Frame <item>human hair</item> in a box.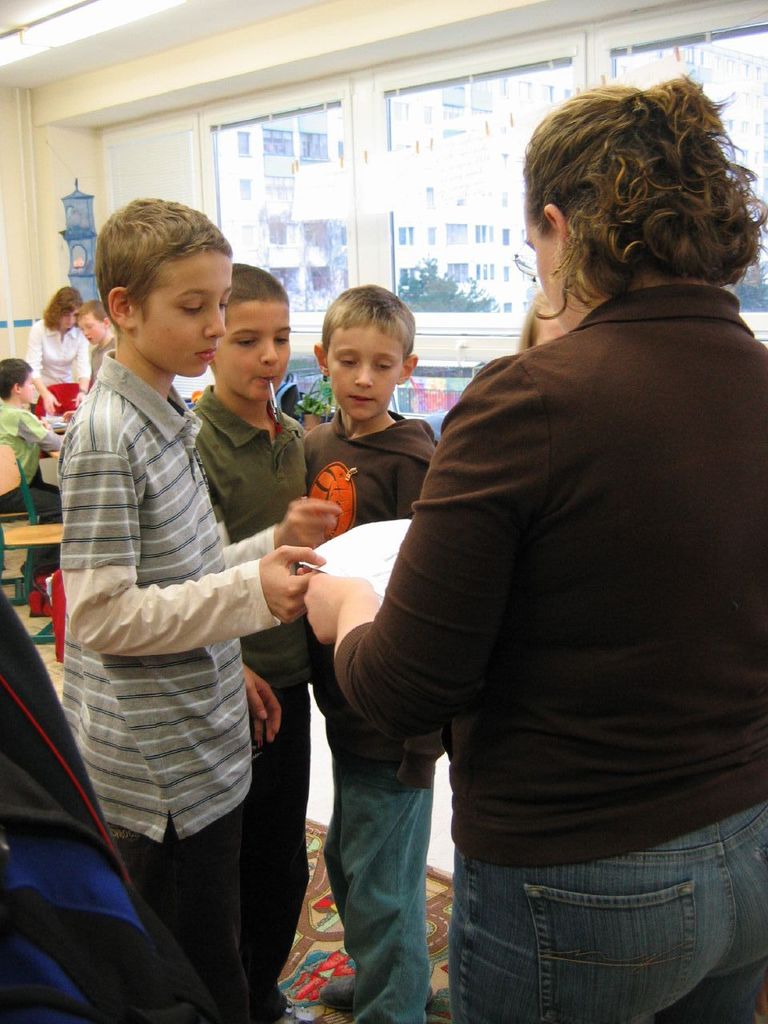
region(94, 198, 238, 332).
